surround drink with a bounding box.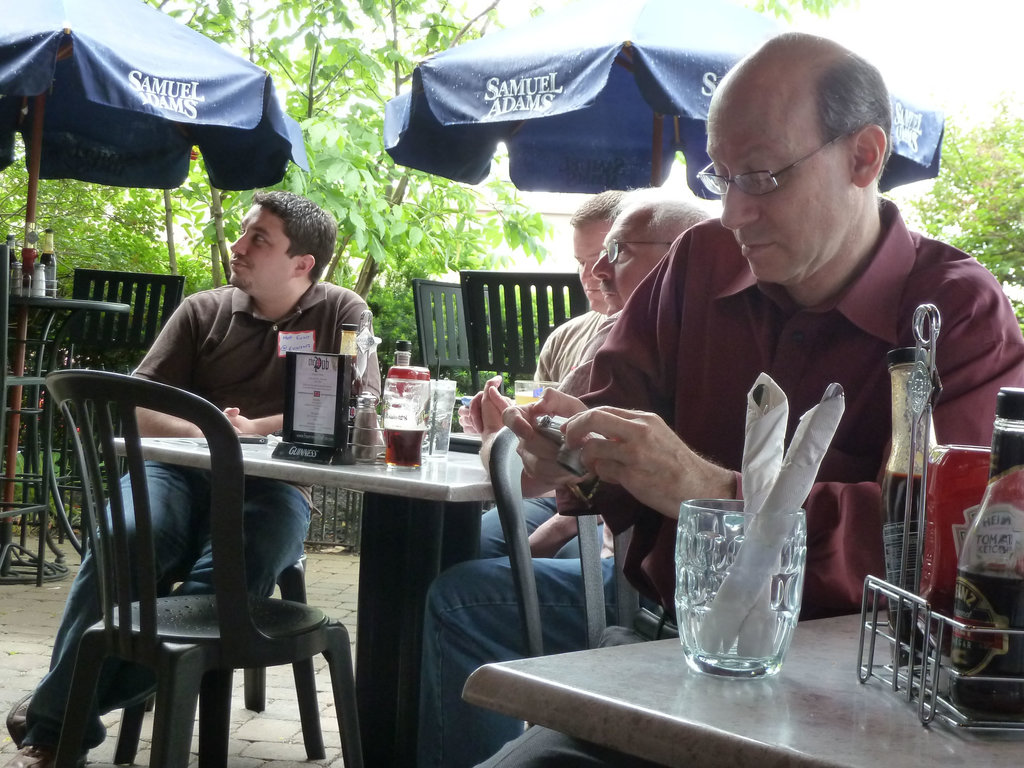
(351, 392, 378, 459).
